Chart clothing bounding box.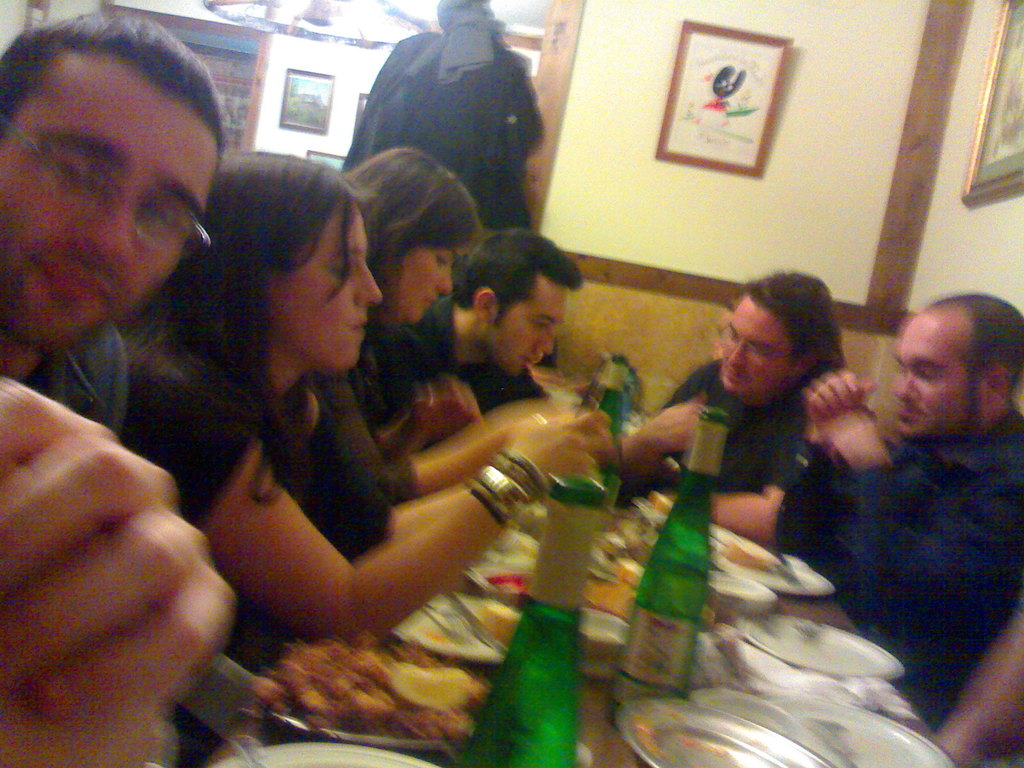
Charted: (x1=788, y1=413, x2=1023, y2=730).
